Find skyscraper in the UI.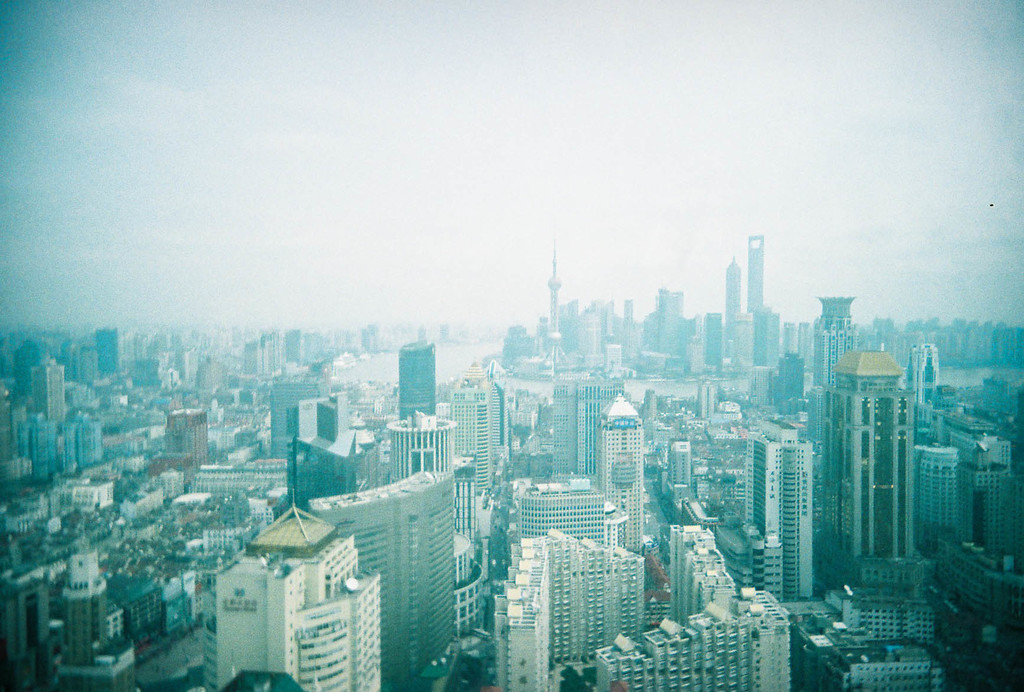
UI element at [69, 410, 108, 471].
